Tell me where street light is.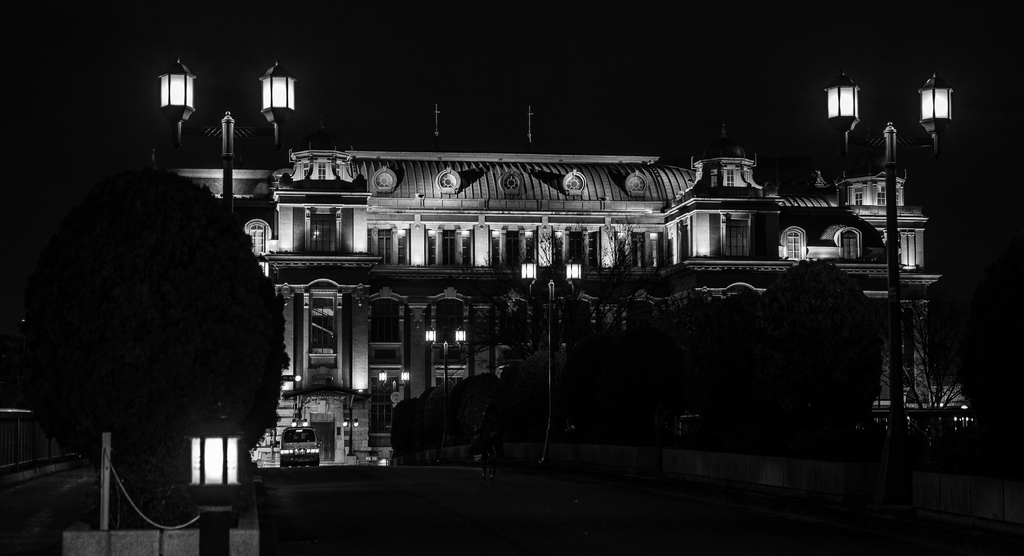
street light is at box(152, 58, 307, 215).
